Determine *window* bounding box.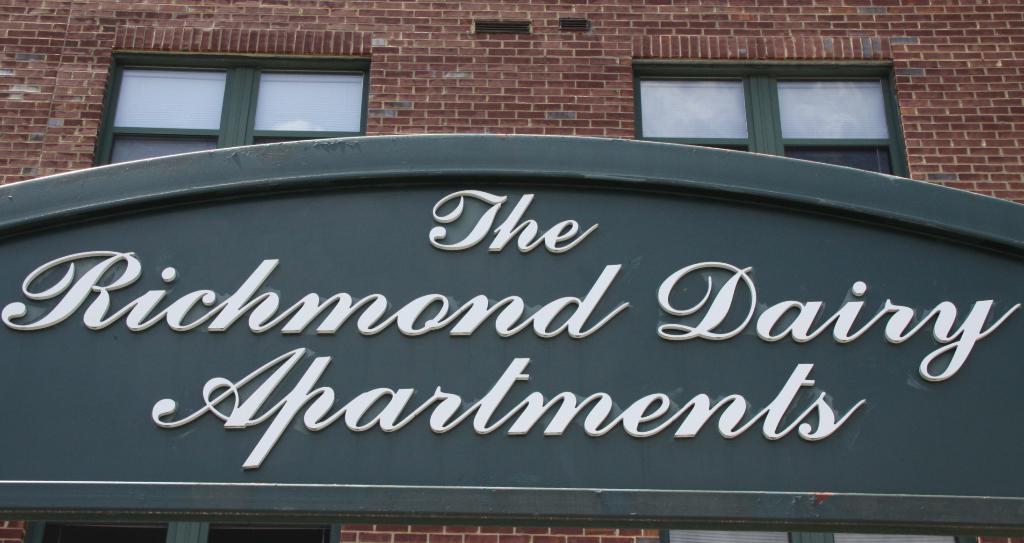
Determined: (x1=626, y1=47, x2=924, y2=159).
